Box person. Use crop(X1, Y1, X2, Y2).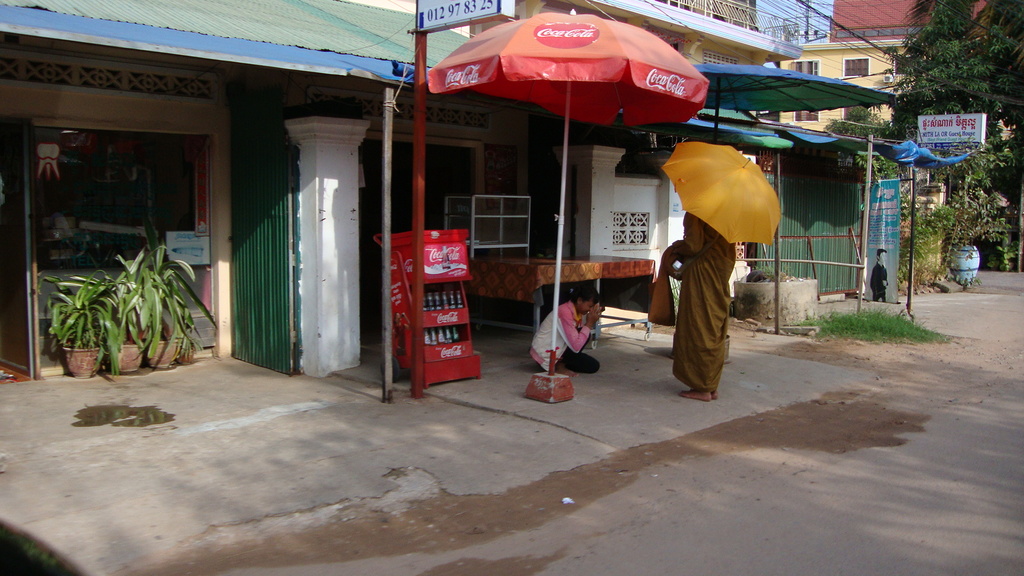
crop(545, 282, 603, 377).
